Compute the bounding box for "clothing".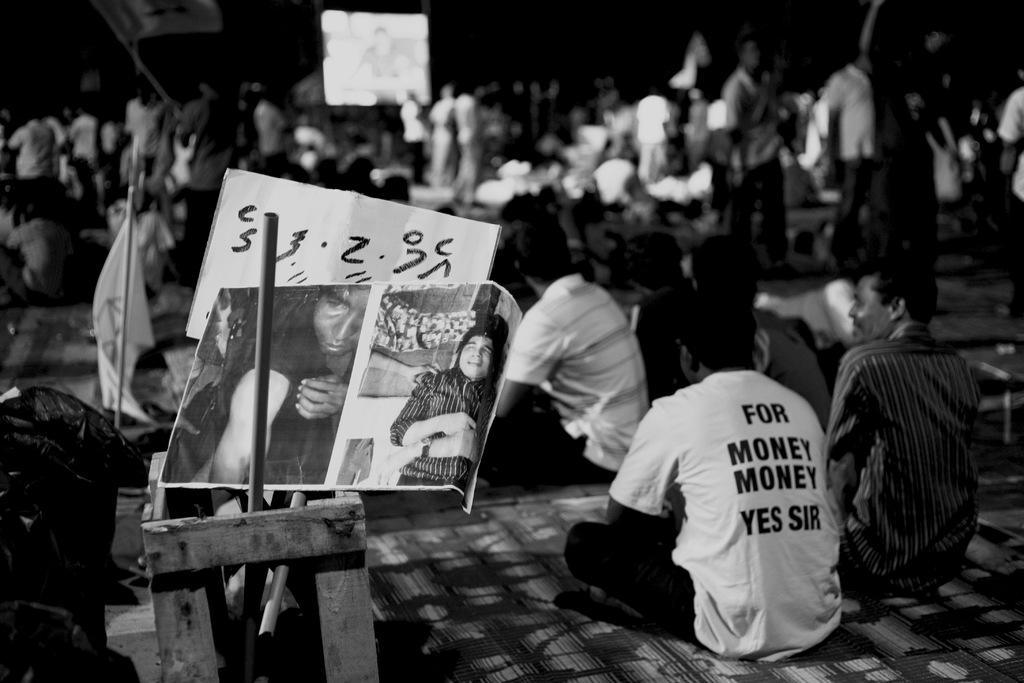
<region>558, 368, 838, 667</region>.
